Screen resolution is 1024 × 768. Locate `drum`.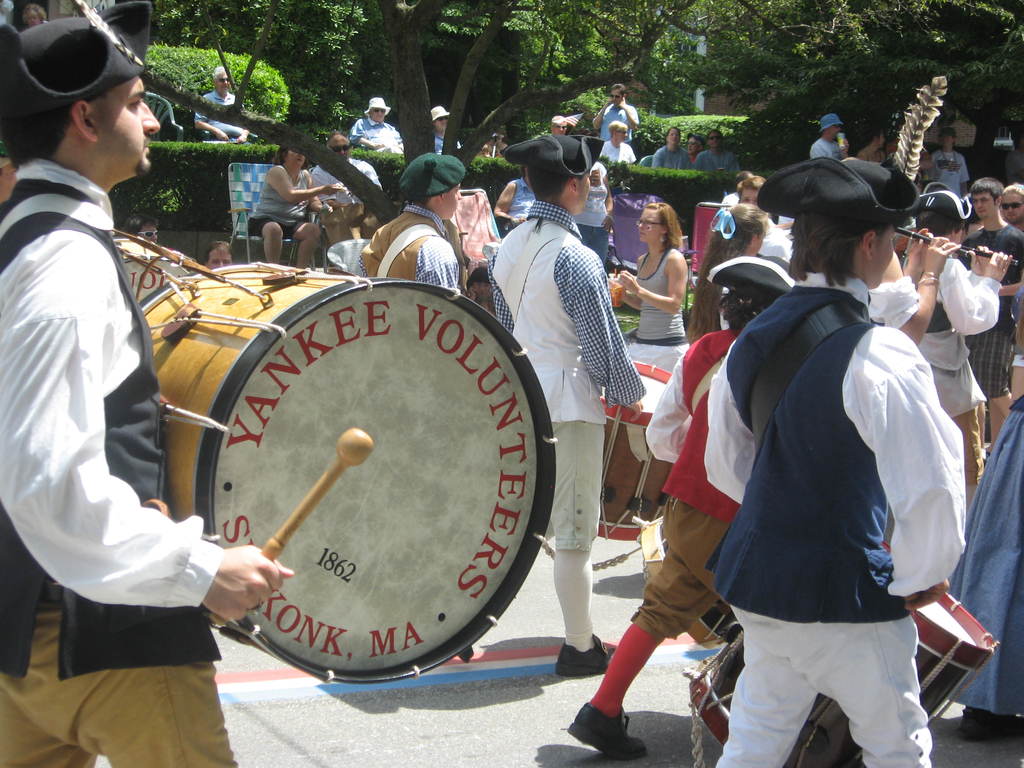
<box>595,362,673,539</box>.
